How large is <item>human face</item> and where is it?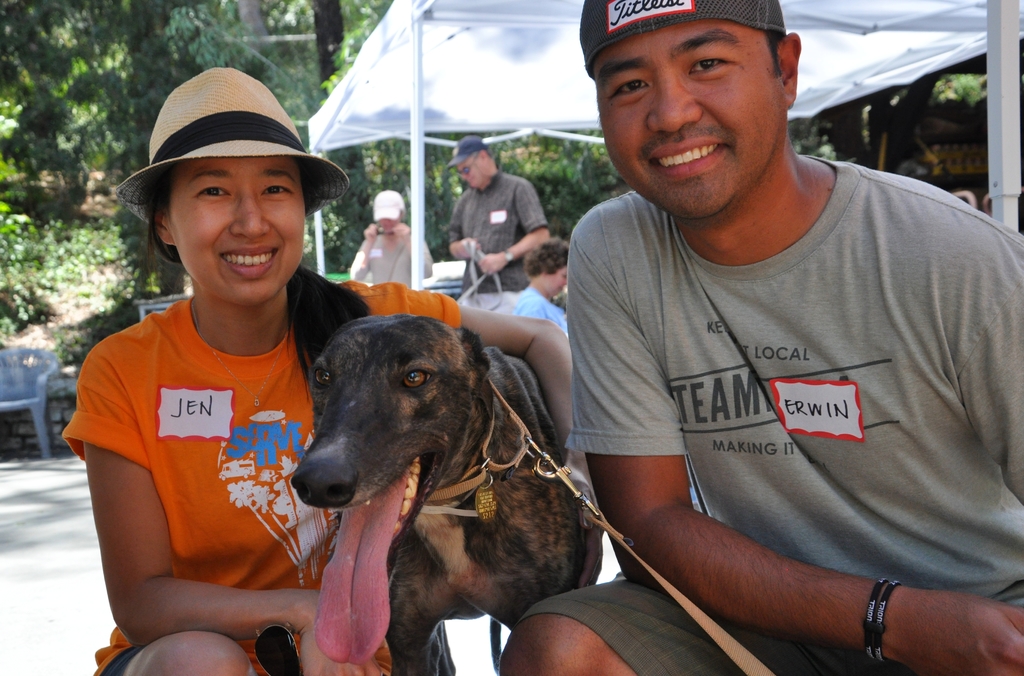
Bounding box: box(457, 158, 482, 187).
